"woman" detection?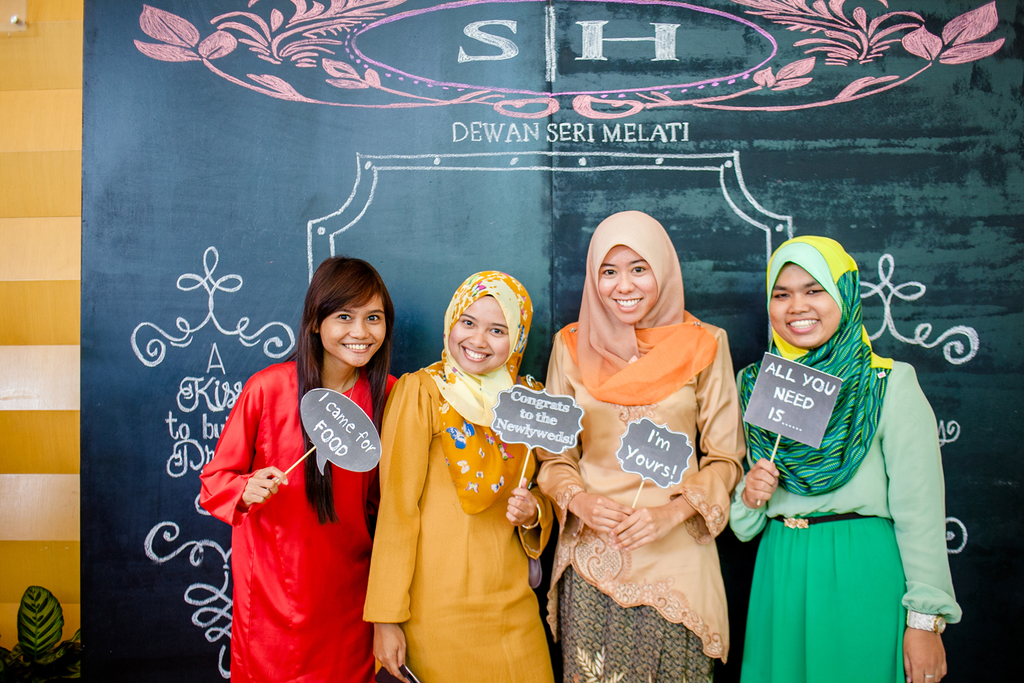
l=537, t=206, r=749, b=682
